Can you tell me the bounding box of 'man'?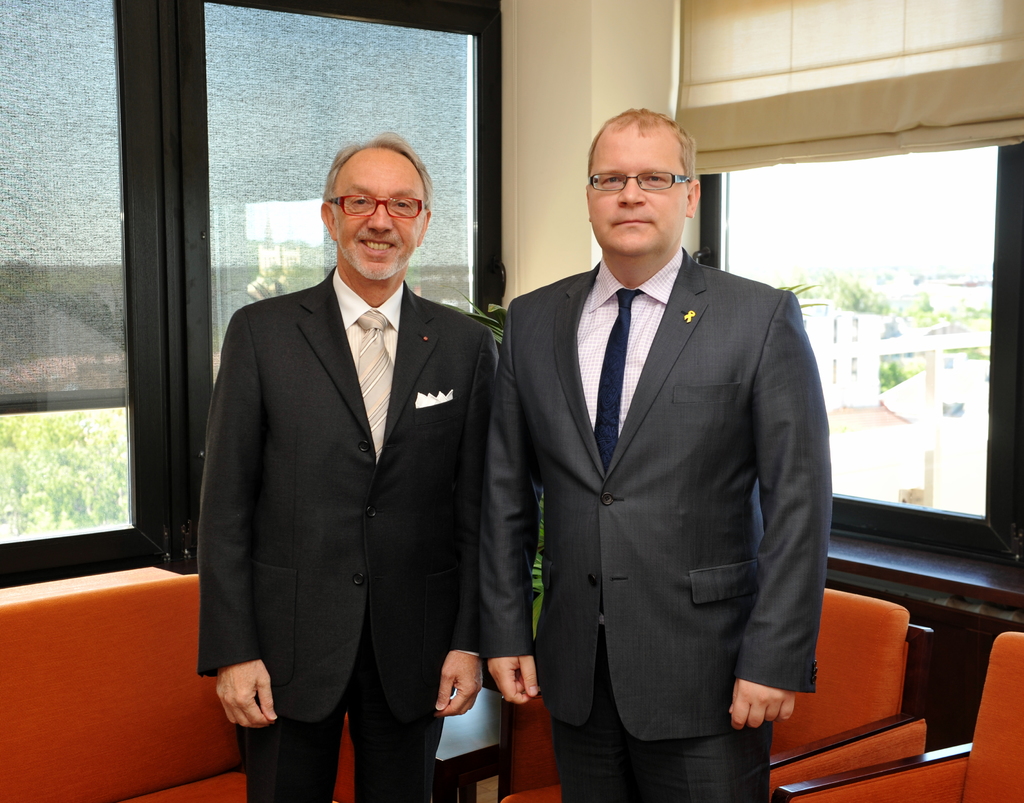
(478,103,830,802).
